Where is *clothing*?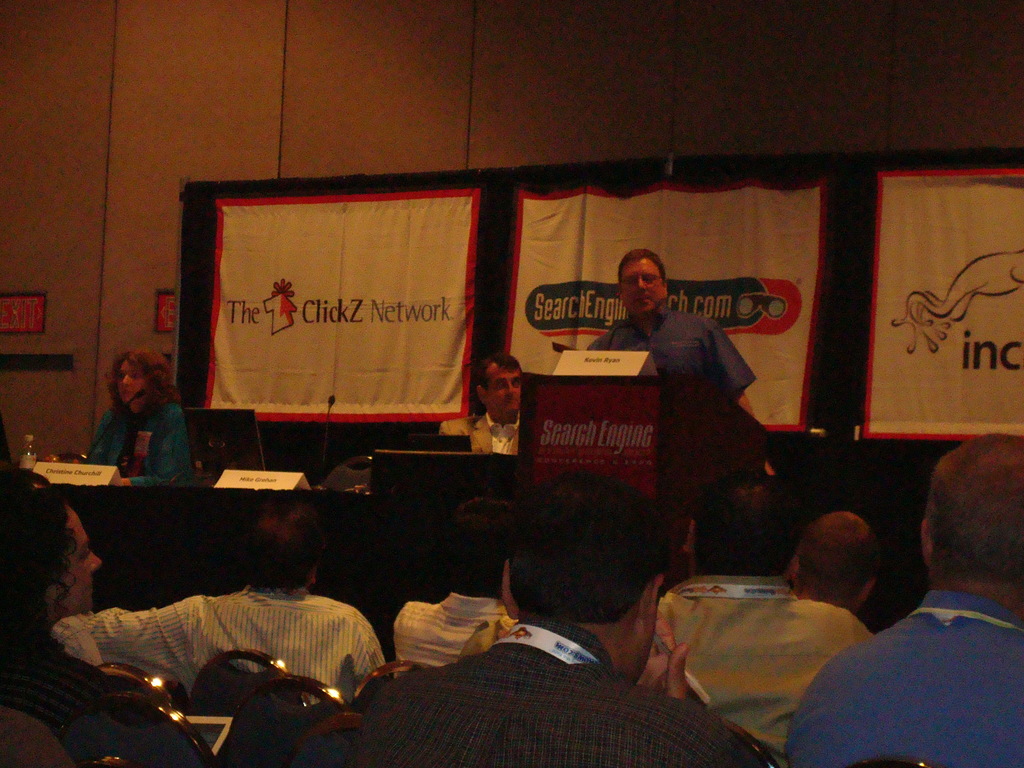
detection(358, 616, 775, 767).
